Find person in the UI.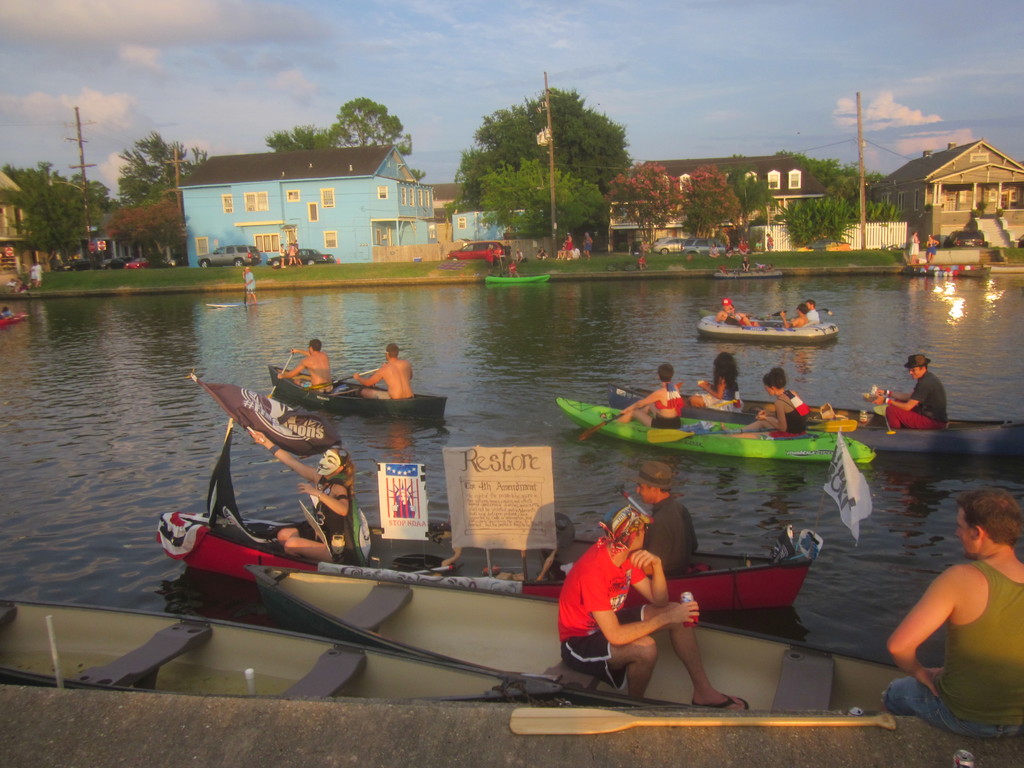
UI element at <region>925, 232, 940, 262</region>.
